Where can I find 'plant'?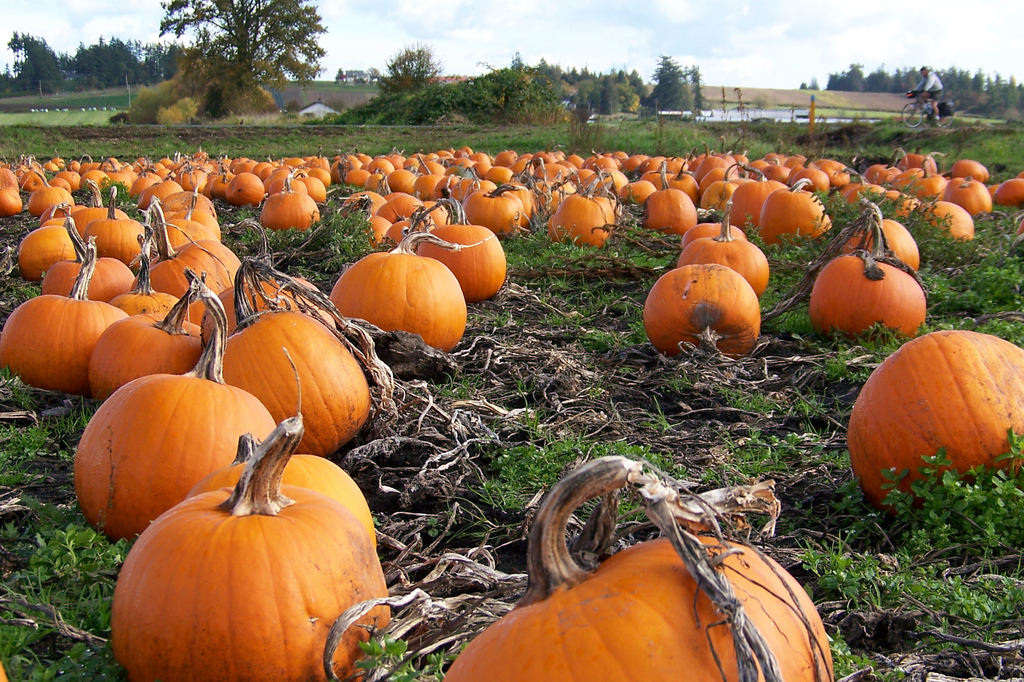
You can find it at 181/98/198/122.
